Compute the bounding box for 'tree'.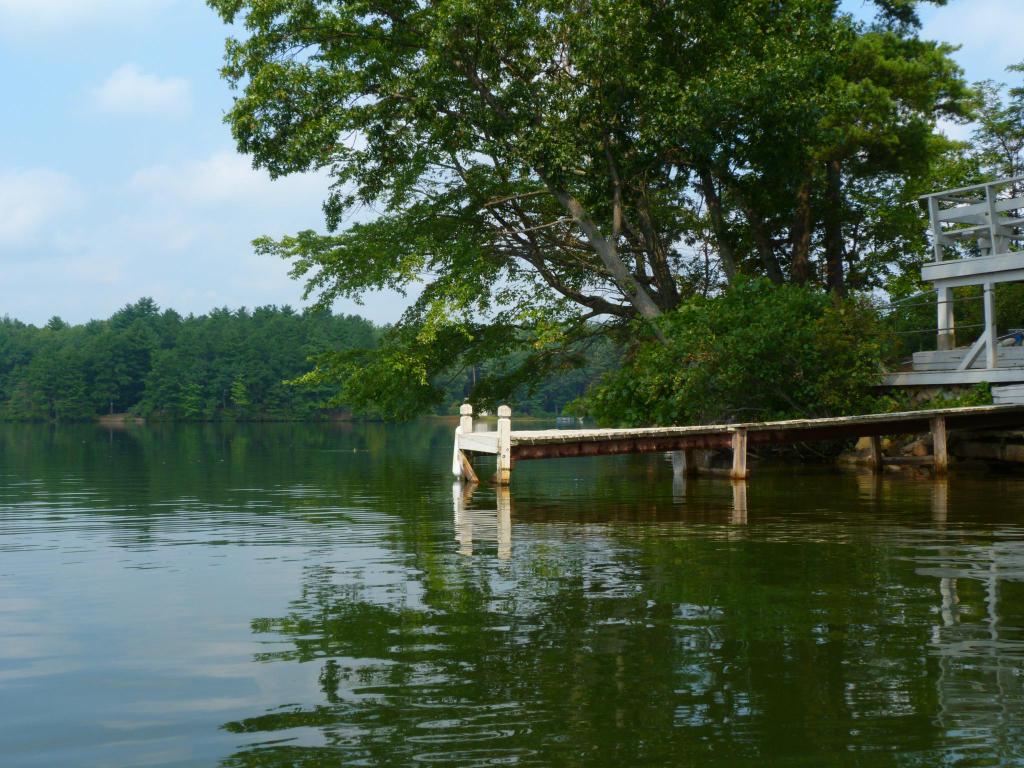
{"x1": 908, "y1": 49, "x2": 1023, "y2": 276}.
